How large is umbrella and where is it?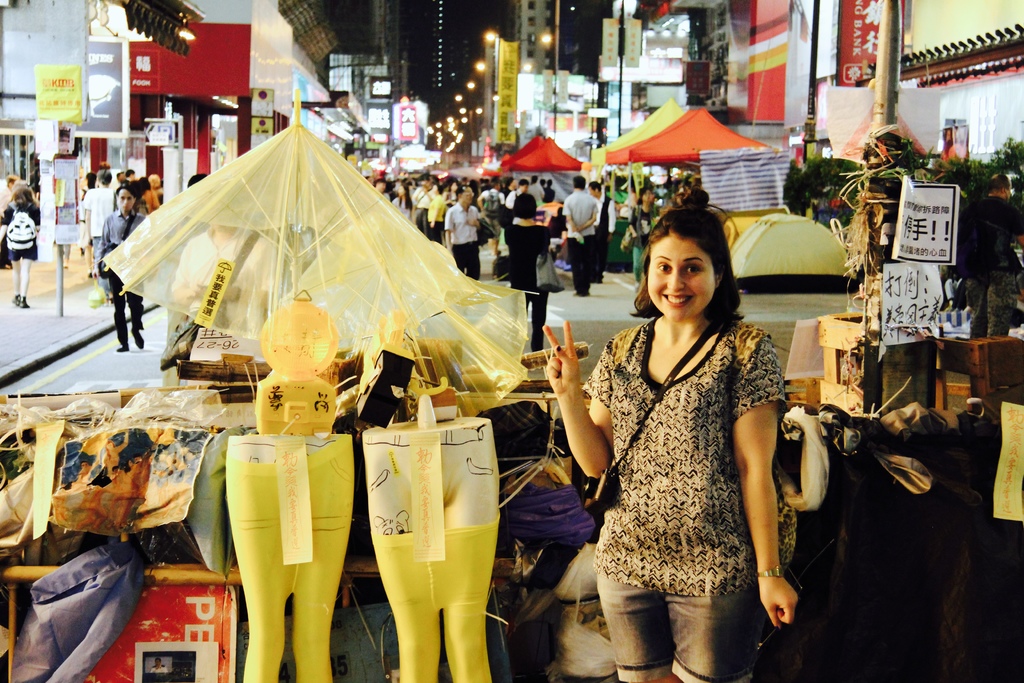
Bounding box: [left=276, top=210, right=541, bottom=418].
